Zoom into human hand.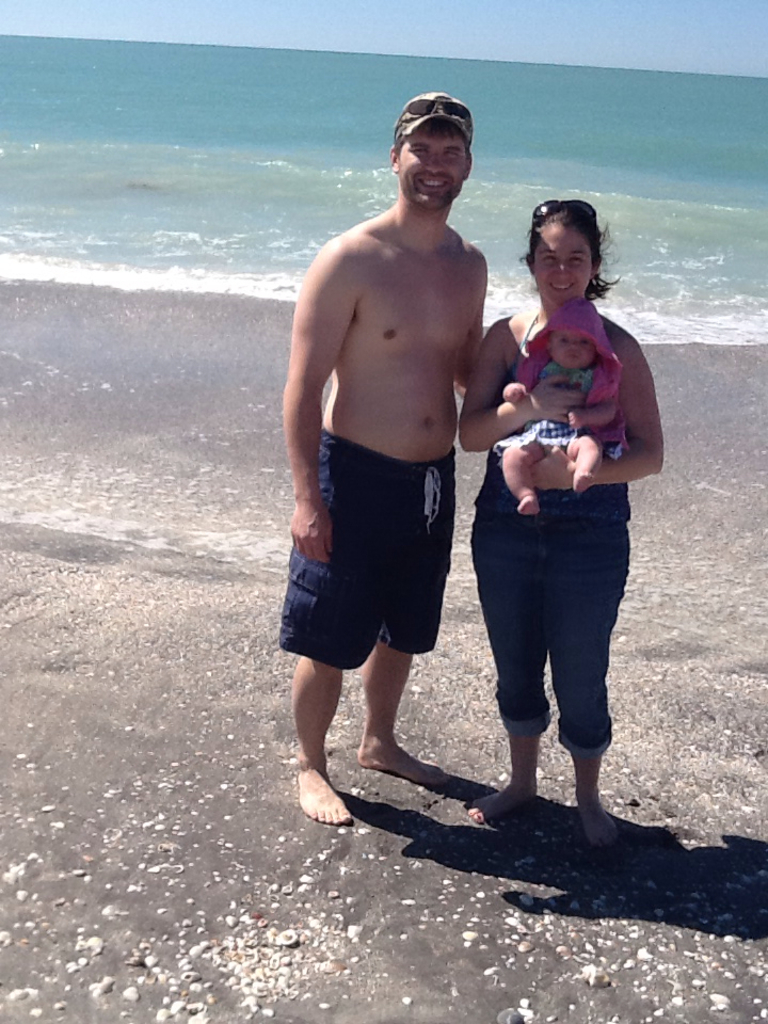
Zoom target: 525 368 587 423.
